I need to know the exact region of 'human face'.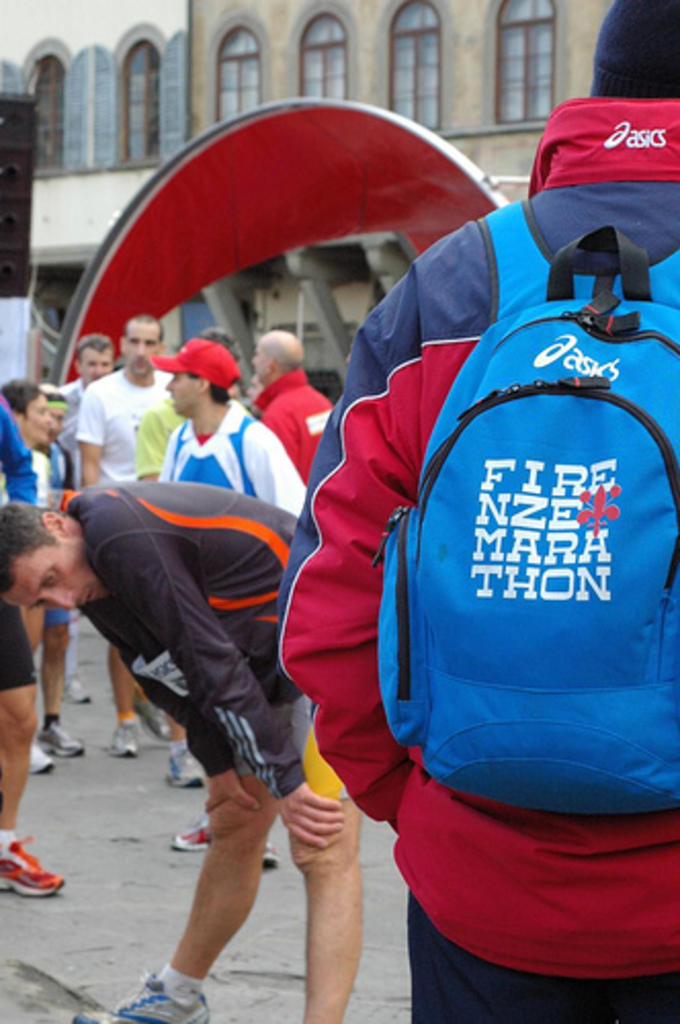
Region: Rect(123, 324, 160, 373).
